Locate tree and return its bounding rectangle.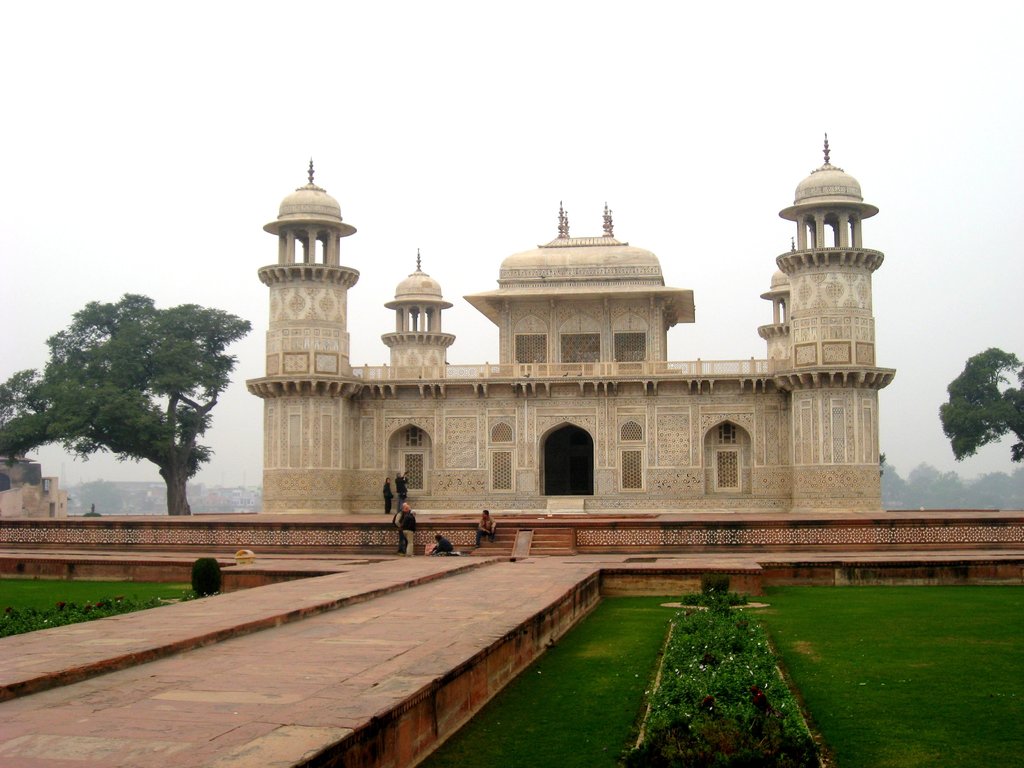
939/347/1023/465.
